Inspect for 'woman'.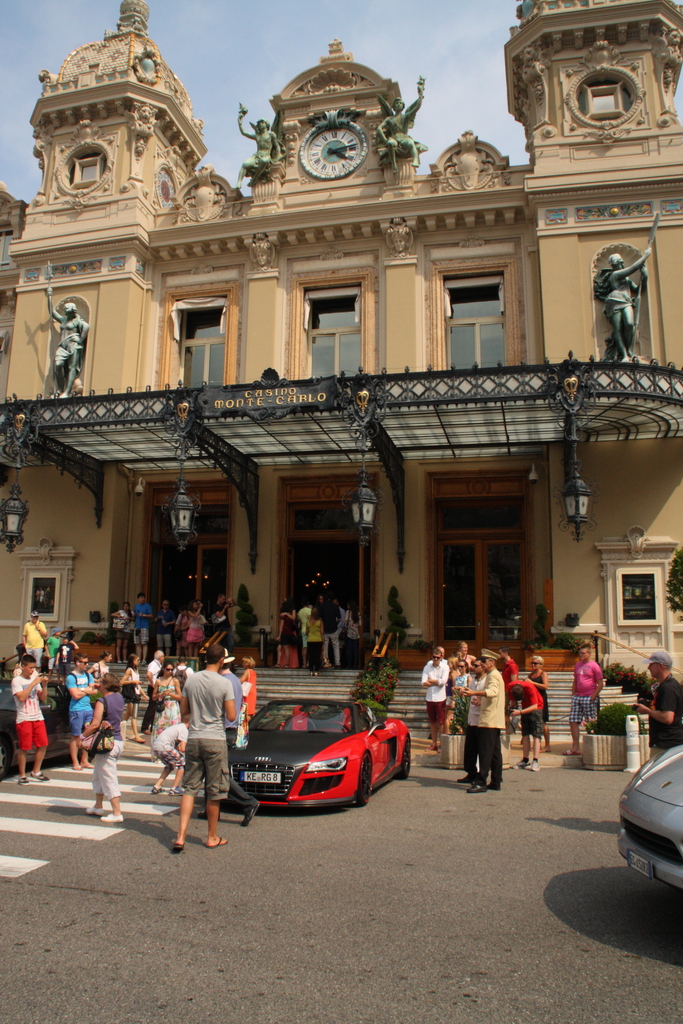
Inspection: x1=302, y1=612, x2=327, y2=678.
